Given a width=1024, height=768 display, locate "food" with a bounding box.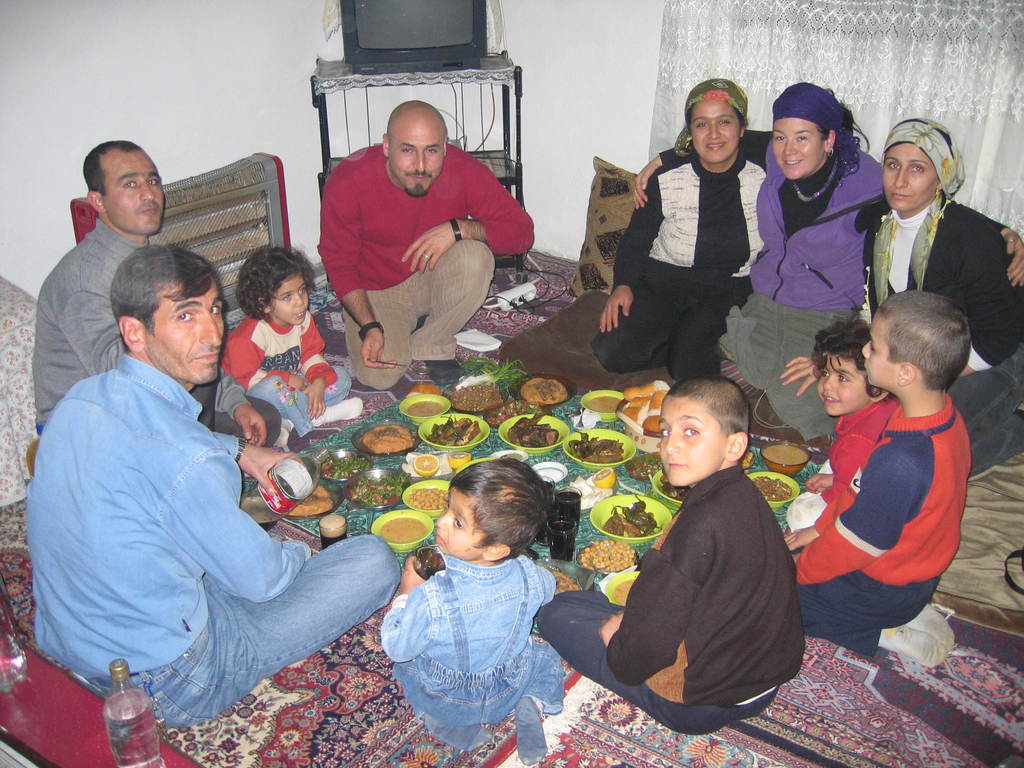
Located: [446,447,475,470].
